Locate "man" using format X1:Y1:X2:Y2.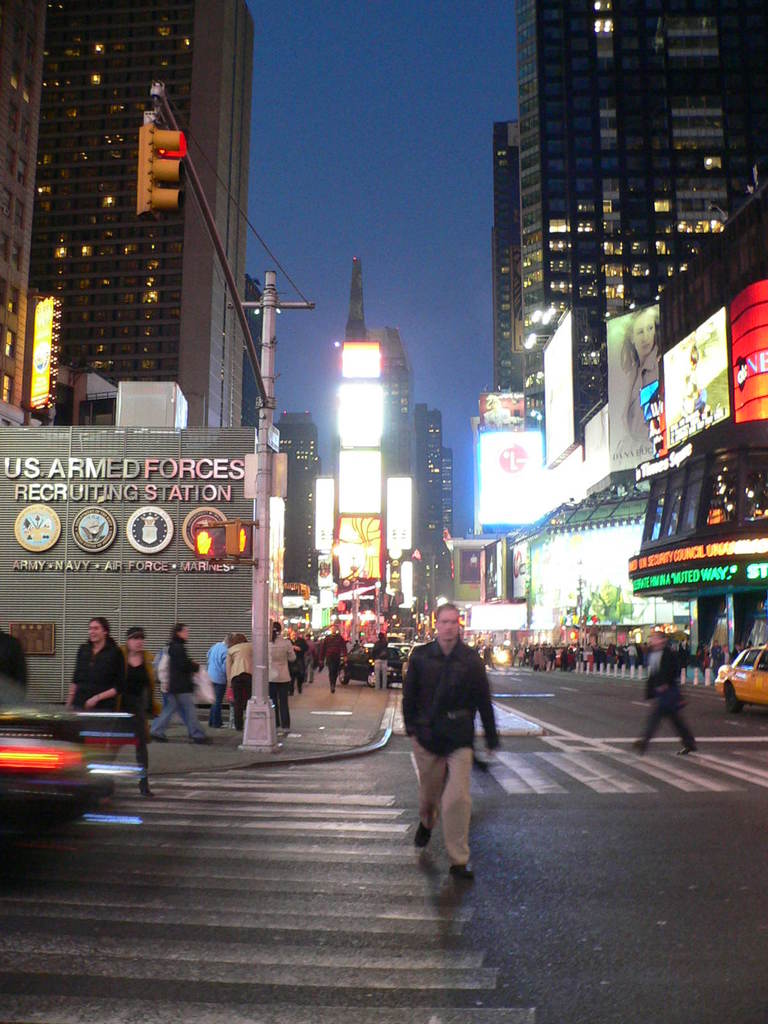
319:628:347:693.
